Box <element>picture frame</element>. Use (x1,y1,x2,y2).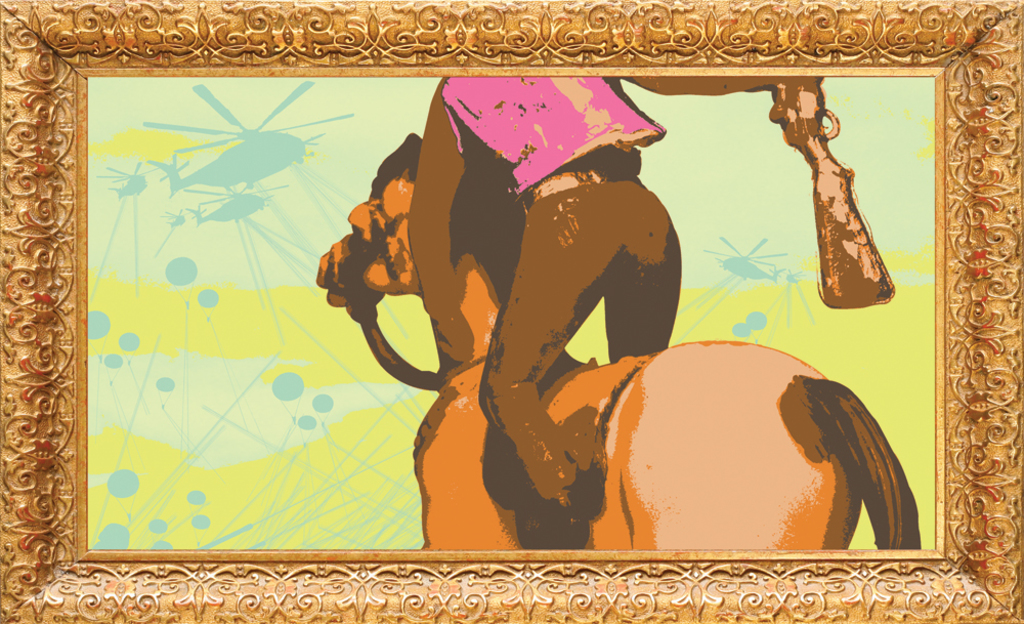
(0,0,1023,623).
